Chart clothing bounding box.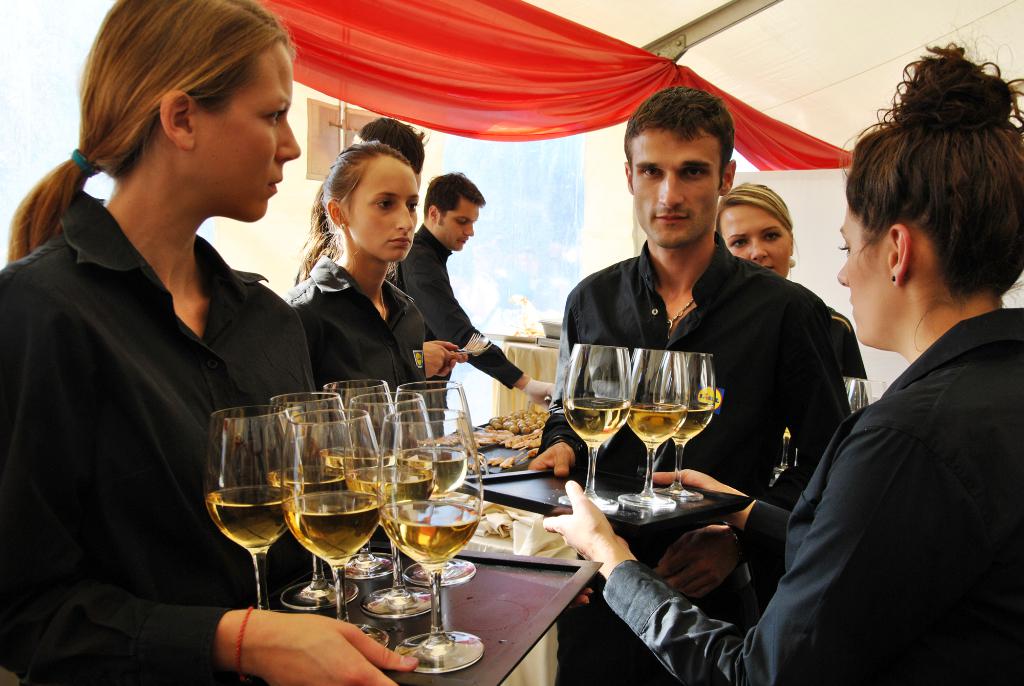
Charted: box(282, 257, 429, 397).
